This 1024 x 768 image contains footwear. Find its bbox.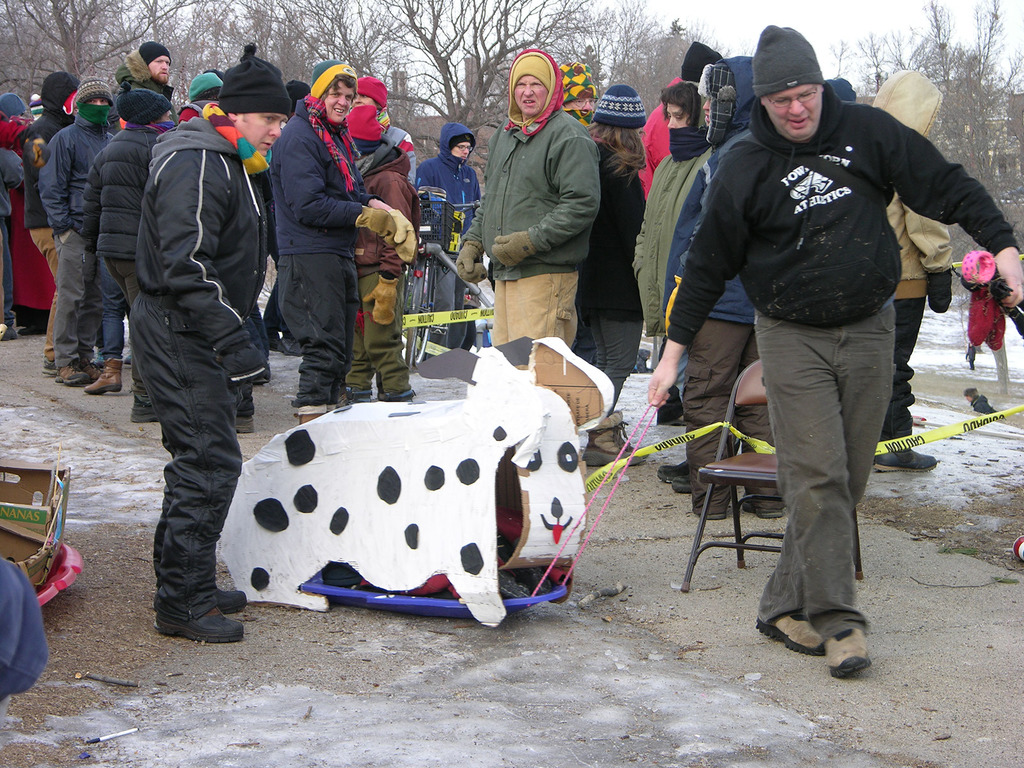
[x1=756, y1=602, x2=832, y2=658].
